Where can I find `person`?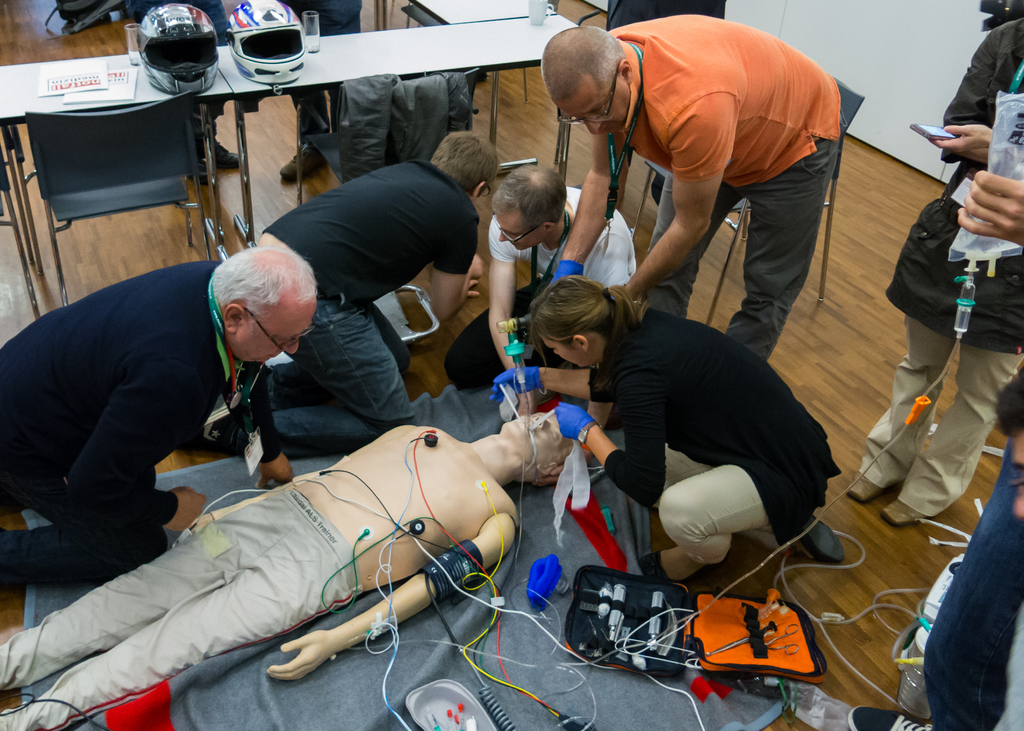
You can find it at (x1=980, y1=595, x2=1023, y2=730).
